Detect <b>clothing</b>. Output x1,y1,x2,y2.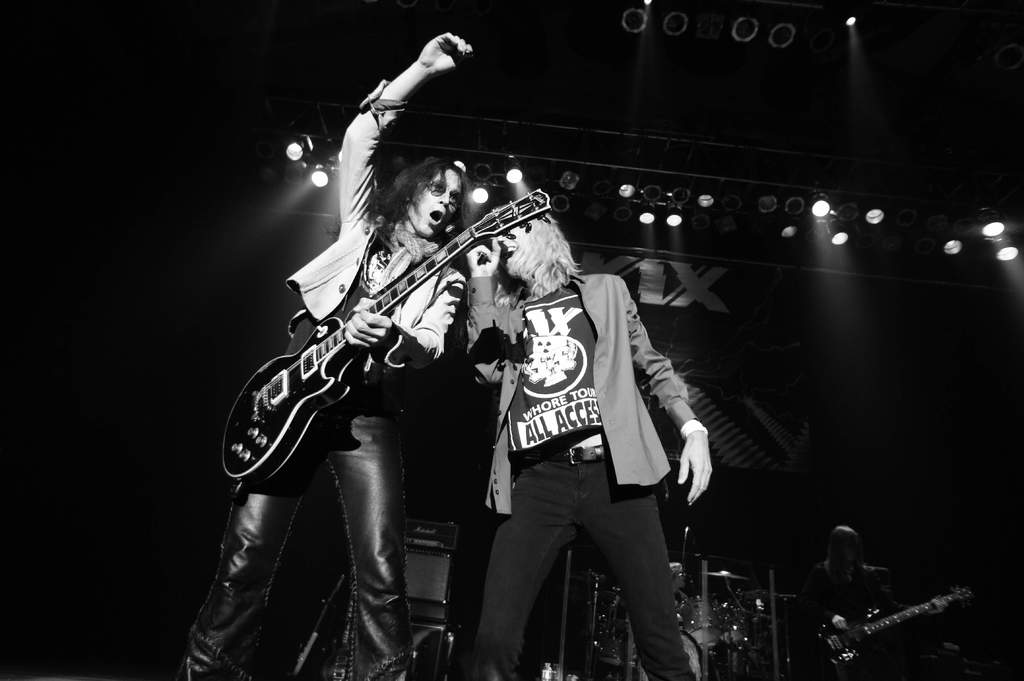
469,232,712,639.
